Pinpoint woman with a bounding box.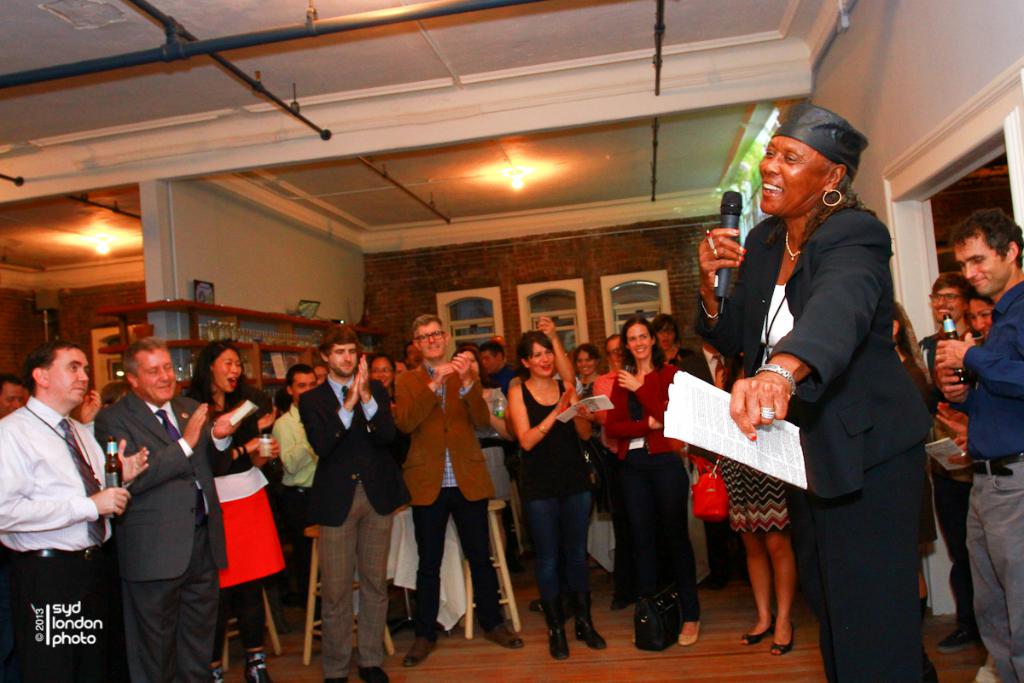
rect(650, 306, 720, 387).
